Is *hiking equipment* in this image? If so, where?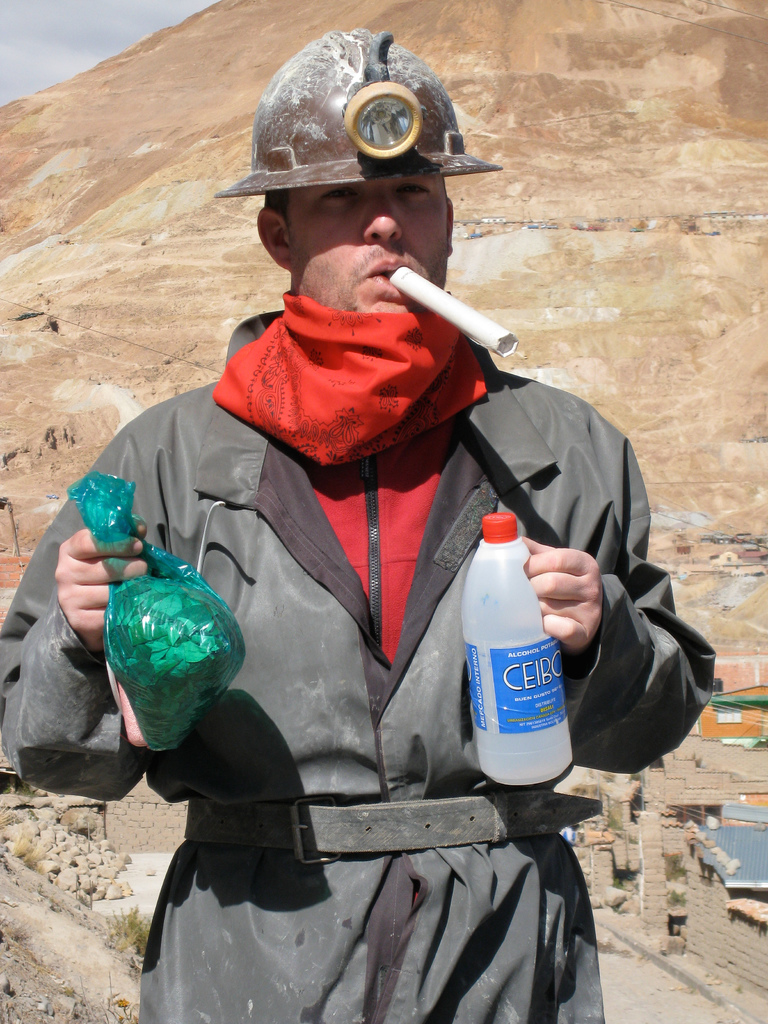
Yes, at crop(212, 30, 502, 204).
